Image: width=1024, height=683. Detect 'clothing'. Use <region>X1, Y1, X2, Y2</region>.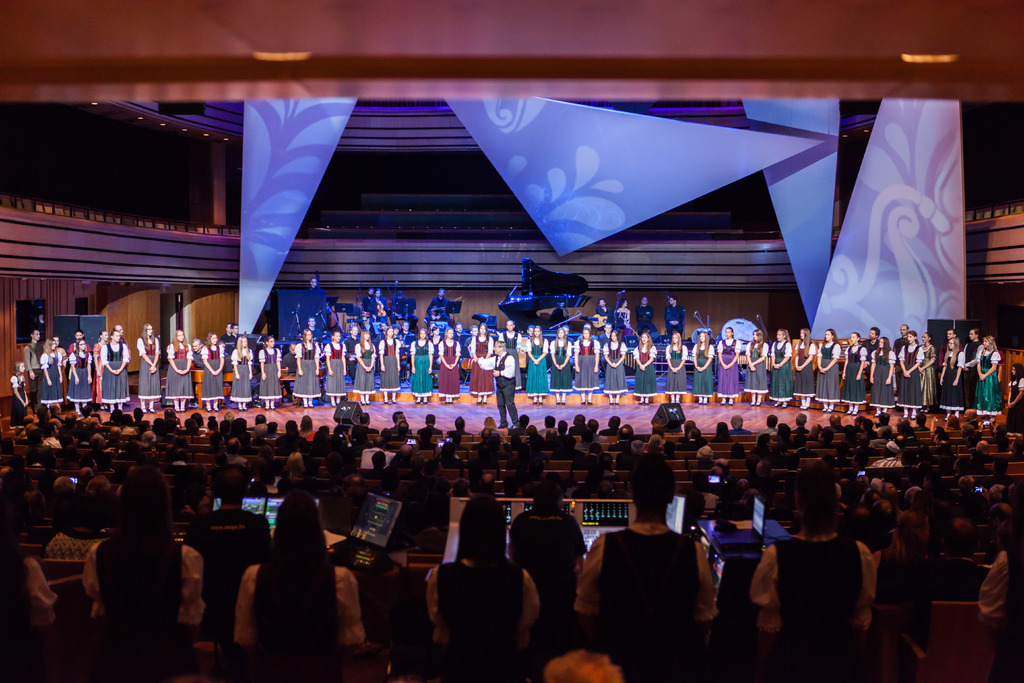
<region>438, 336, 459, 395</region>.
